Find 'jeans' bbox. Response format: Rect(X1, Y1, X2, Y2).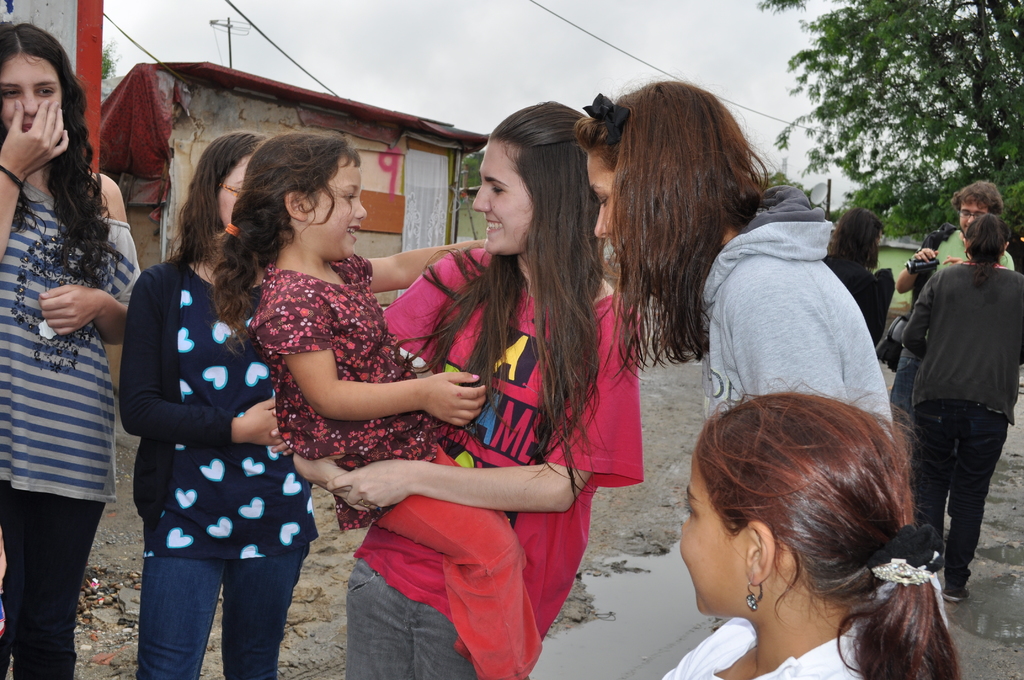
Rect(2, 483, 109, 679).
